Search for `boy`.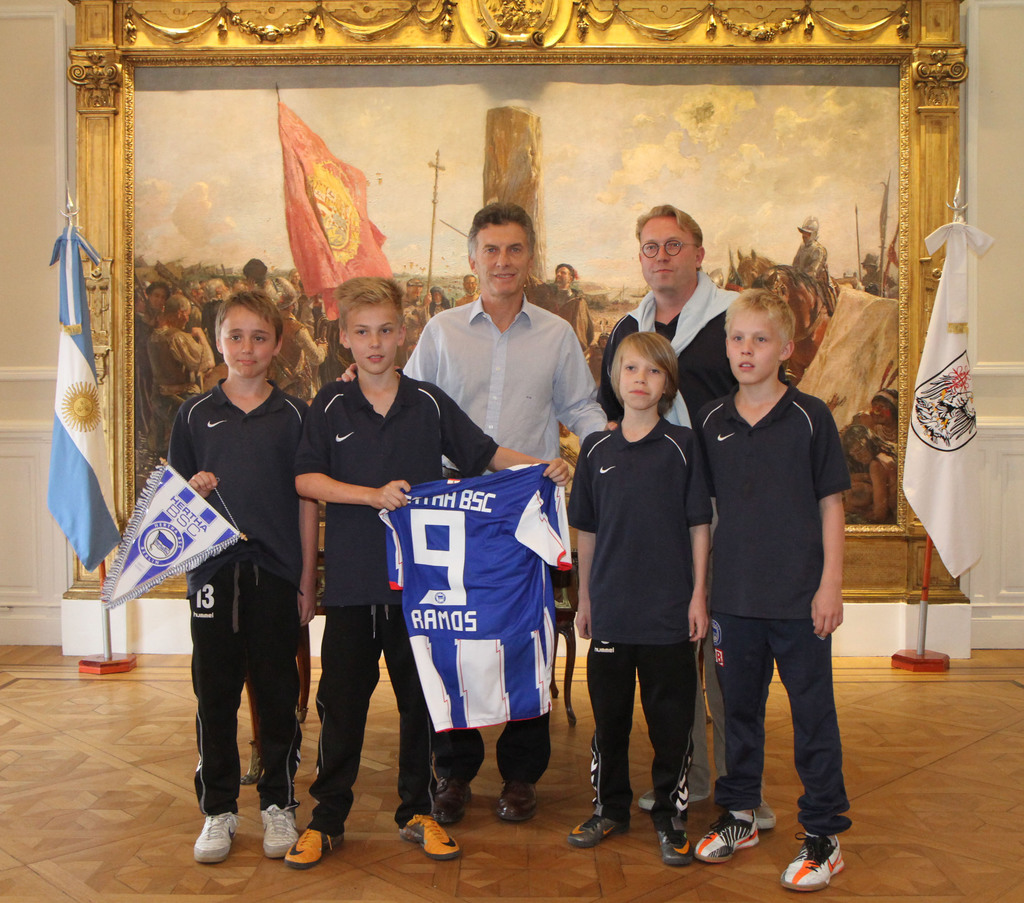
Found at [left=284, top=275, right=572, bottom=872].
